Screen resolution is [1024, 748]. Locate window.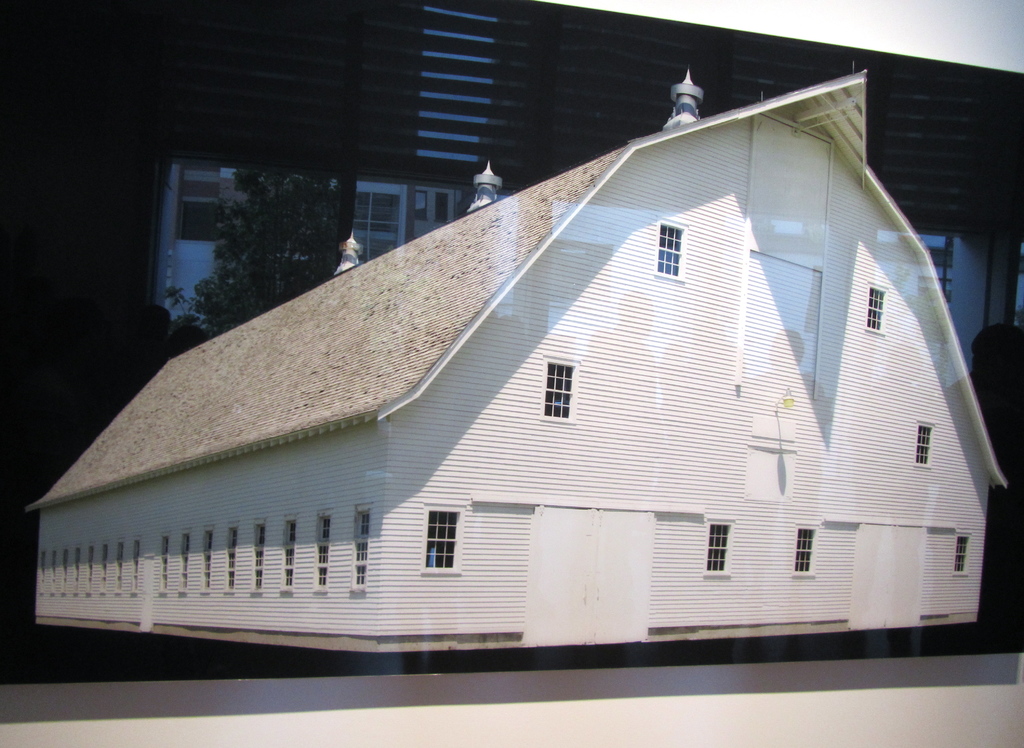
<bbox>129, 530, 143, 597</bbox>.
